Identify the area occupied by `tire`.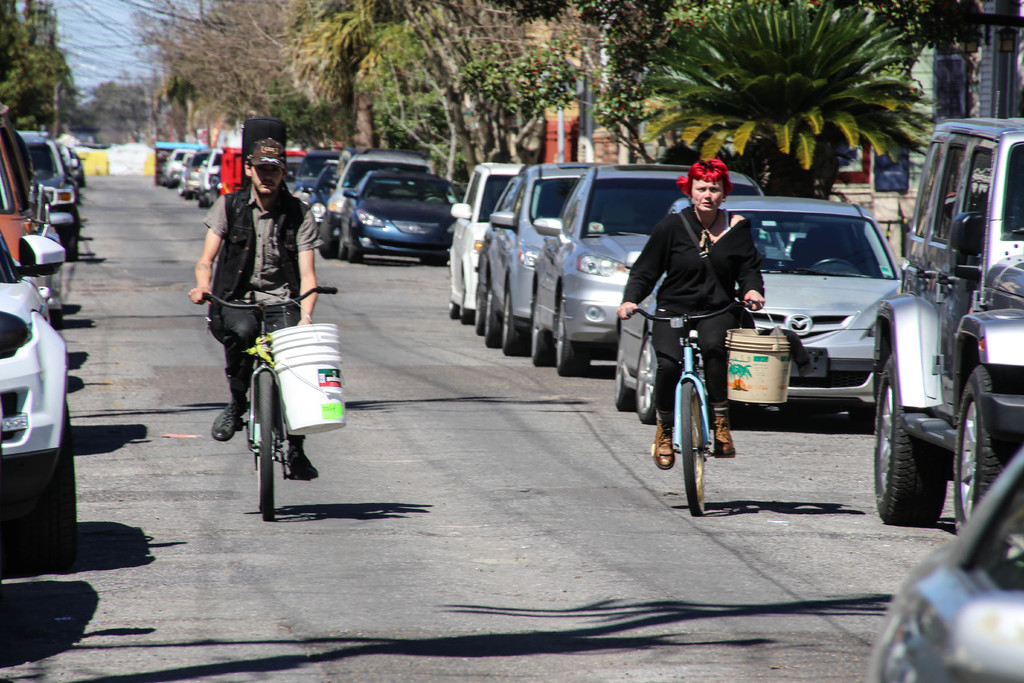
Area: crop(872, 347, 944, 531).
